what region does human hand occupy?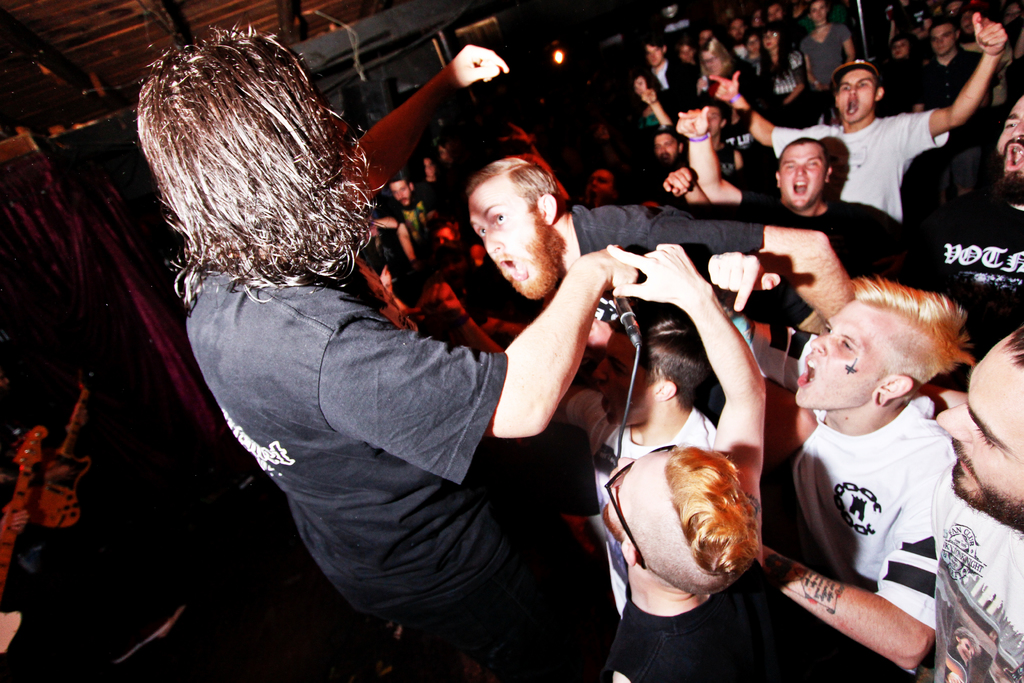
bbox=[663, 167, 697, 199].
